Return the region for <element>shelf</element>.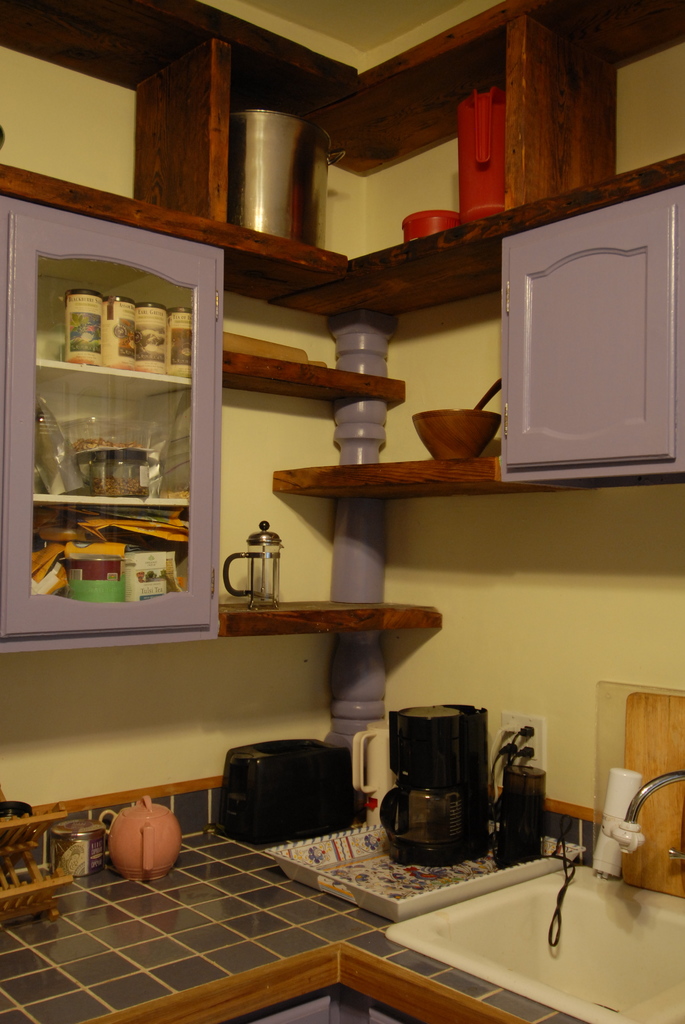
<box>8,0,218,227</box>.
